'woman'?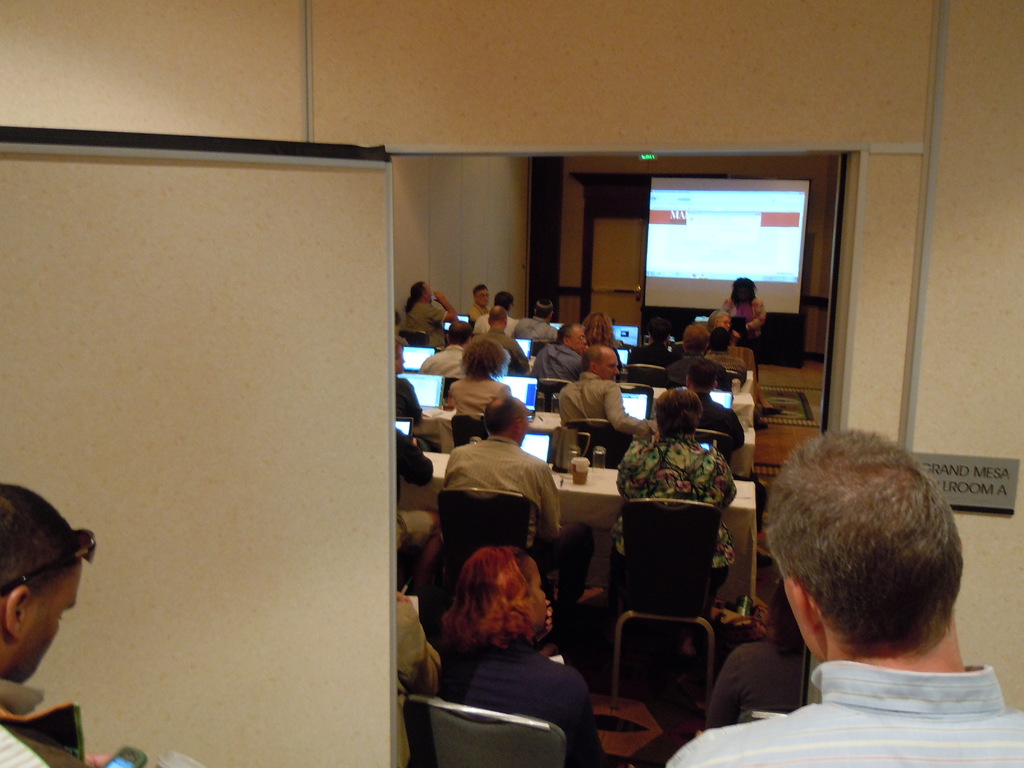
x1=442, y1=547, x2=605, y2=767
